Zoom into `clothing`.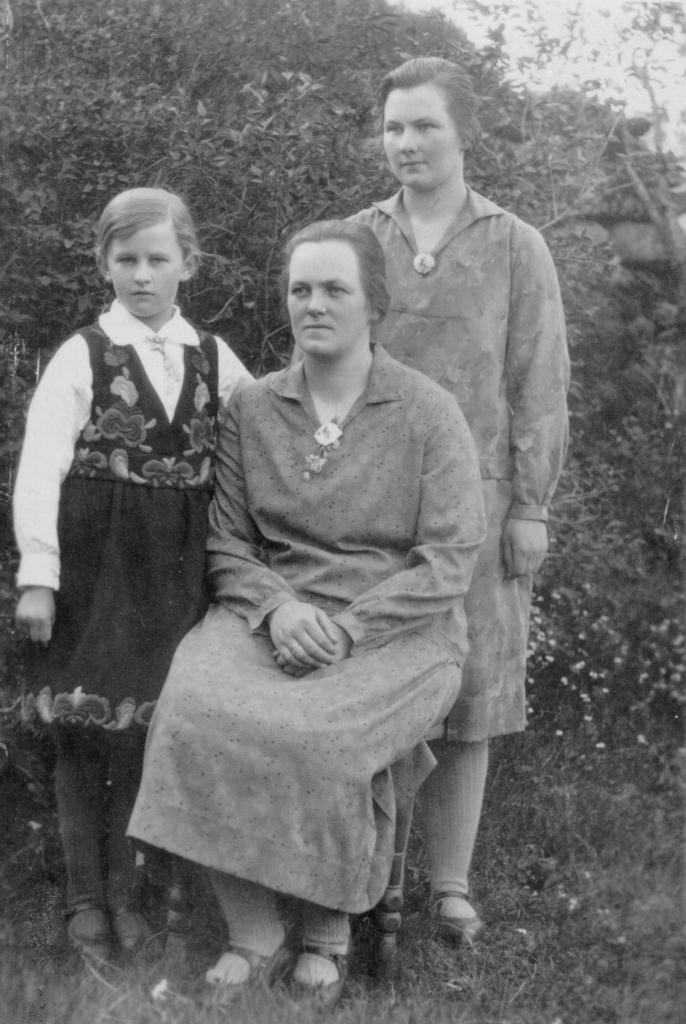
Zoom target: x1=1 y1=305 x2=255 y2=915.
